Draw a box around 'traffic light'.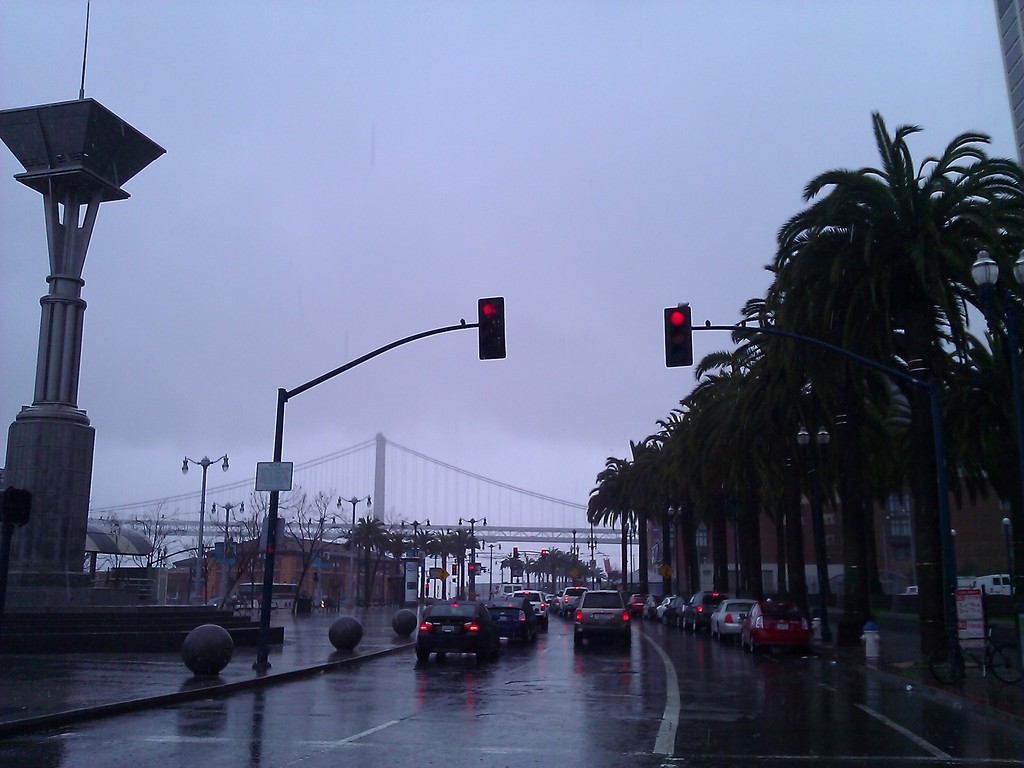
(x1=664, y1=303, x2=692, y2=369).
